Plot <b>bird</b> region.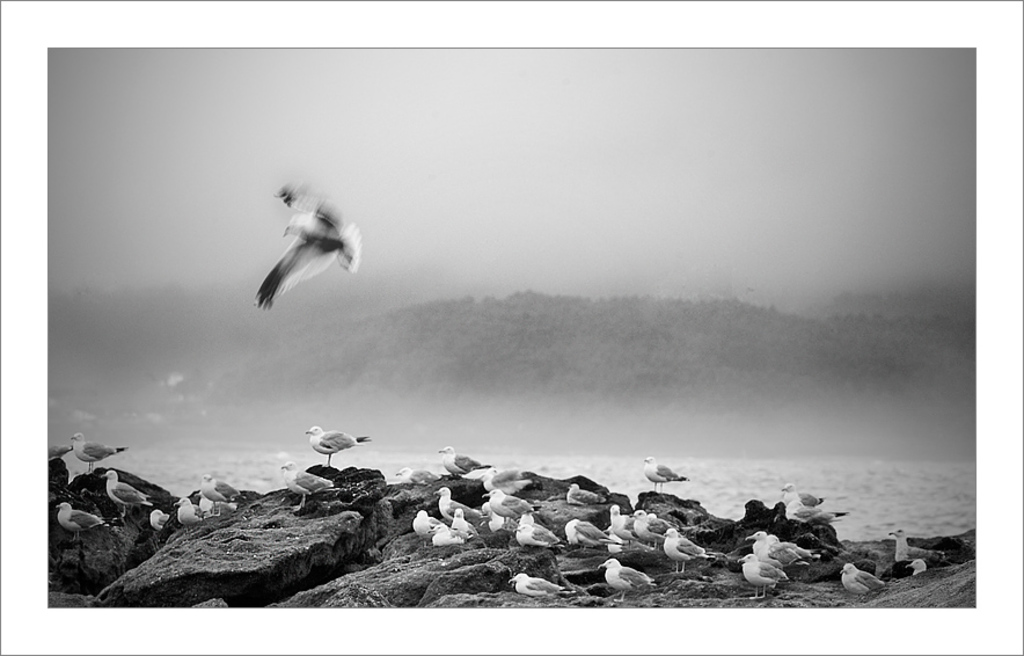
Plotted at (left=279, top=460, right=334, bottom=515).
